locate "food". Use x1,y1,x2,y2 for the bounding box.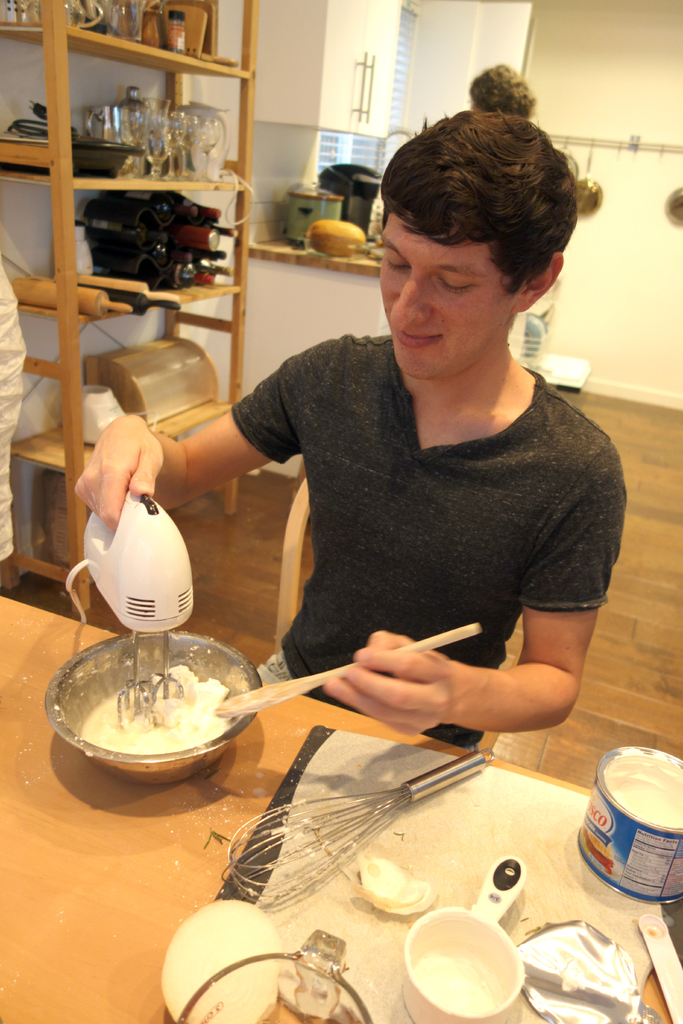
78,660,239,751.
